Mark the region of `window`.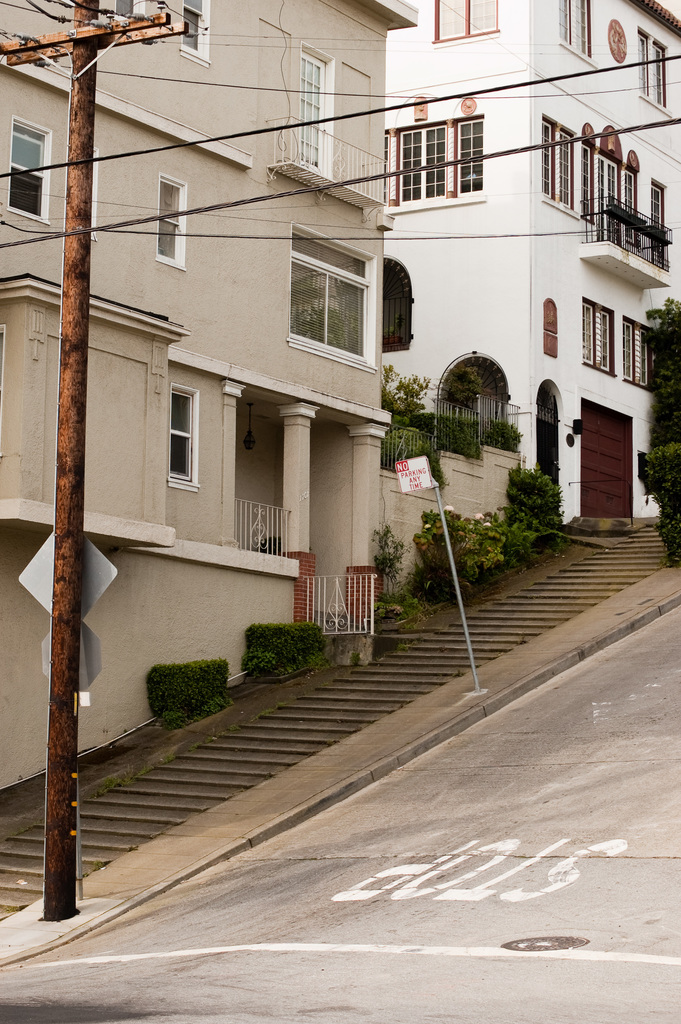
Region: pyautogui.locateOnScreen(163, 174, 187, 271).
